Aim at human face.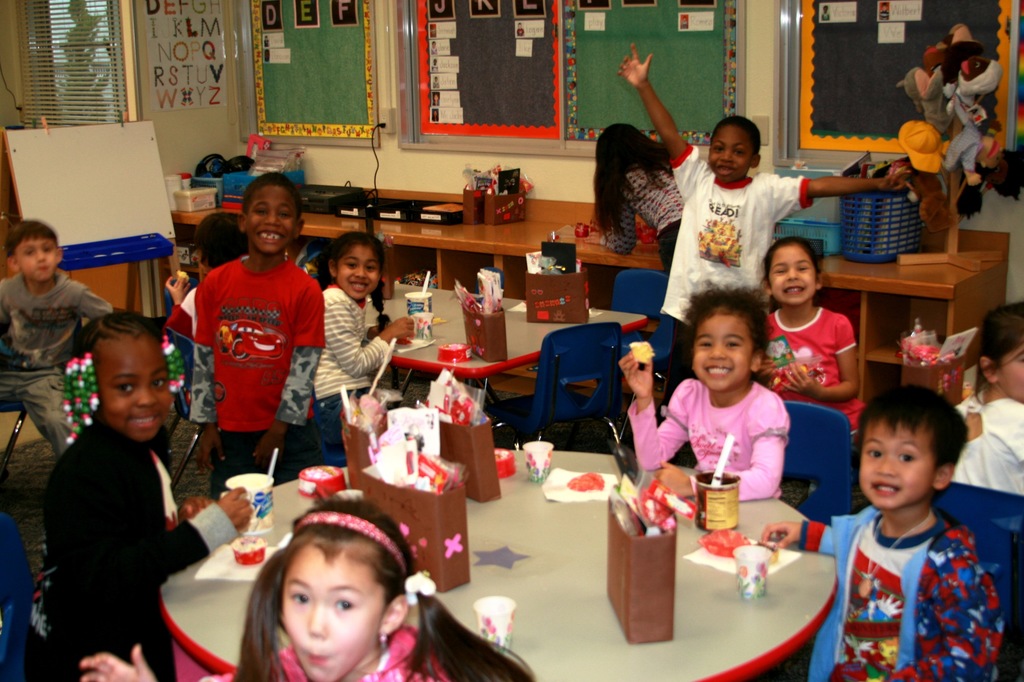
Aimed at 690,306,760,392.
